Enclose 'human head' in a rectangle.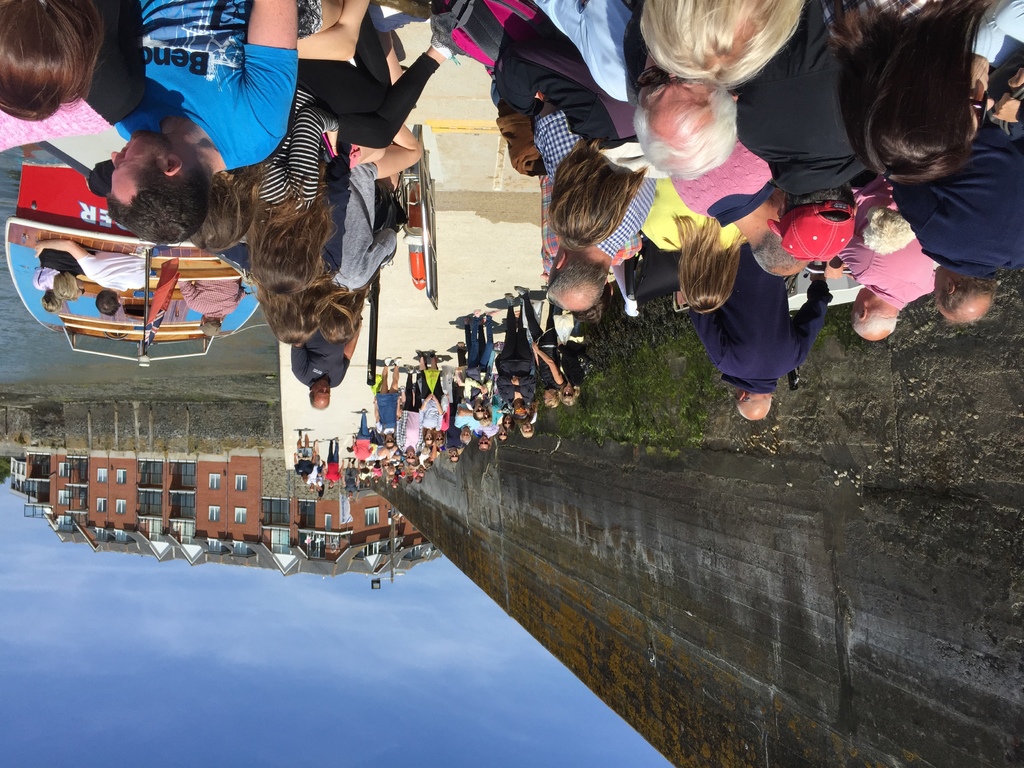
95:290:117:318.
